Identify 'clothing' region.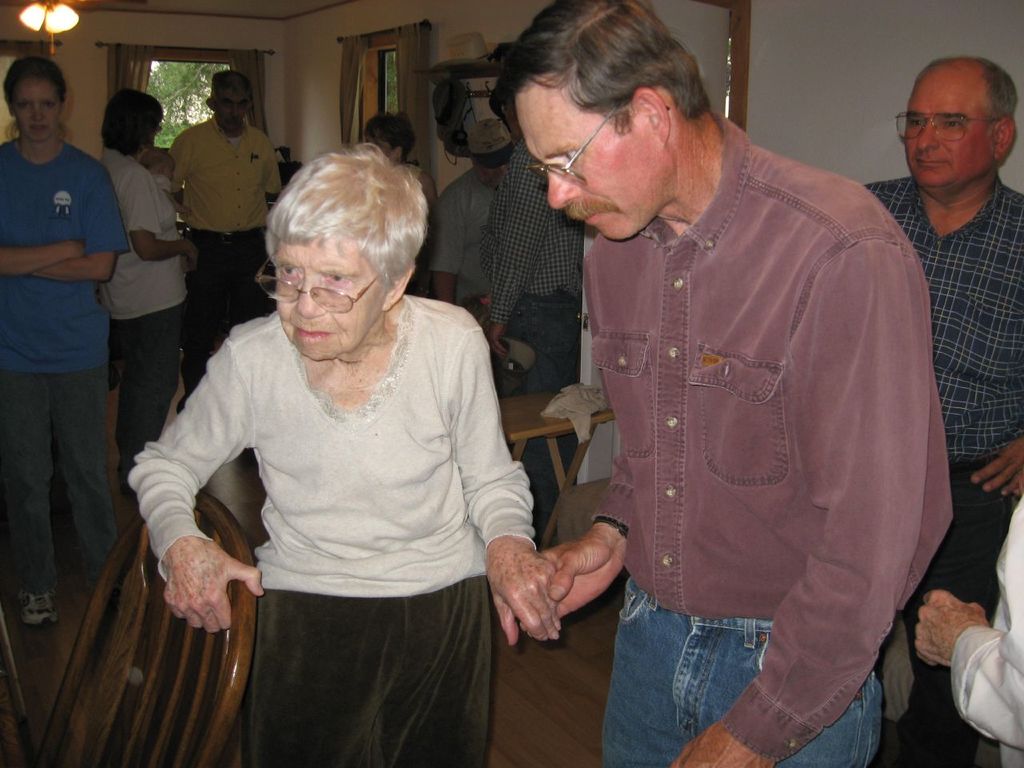
Region: region(240, 579, 496, 767).
